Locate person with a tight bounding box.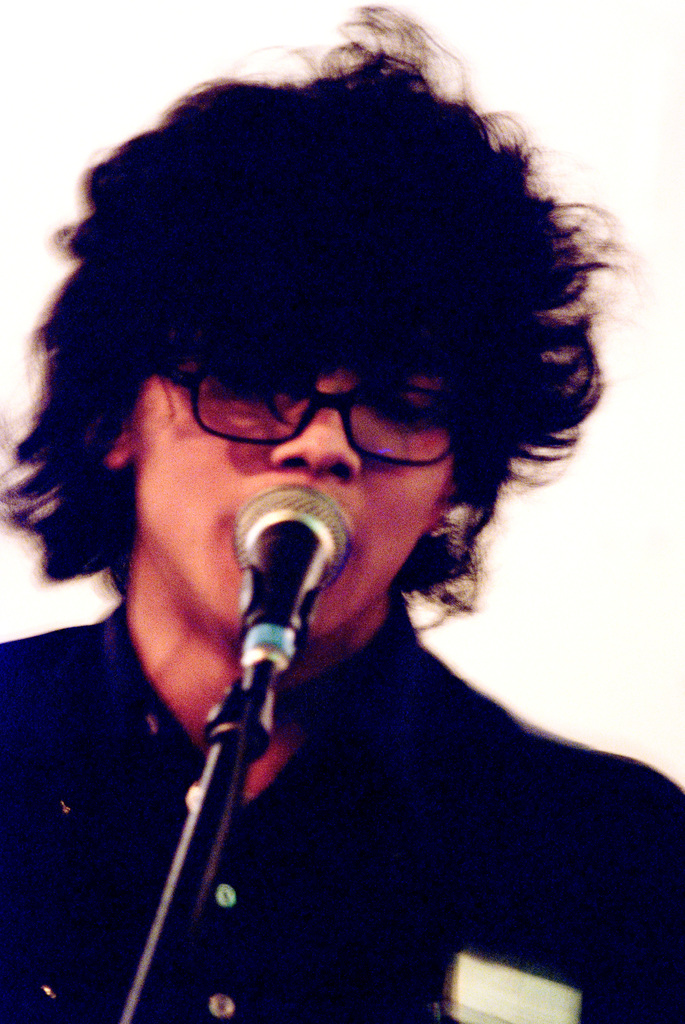
x1=21 y1=49 x2=655 y2=998.
